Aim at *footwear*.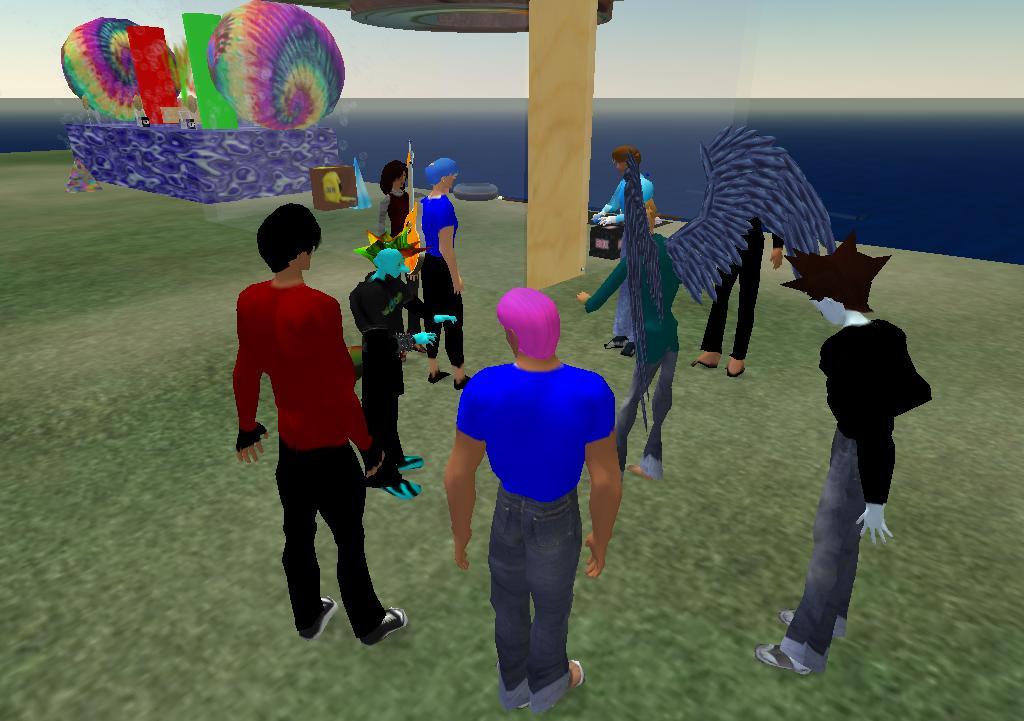
Aimed at region(362, 608, 407, 648).
